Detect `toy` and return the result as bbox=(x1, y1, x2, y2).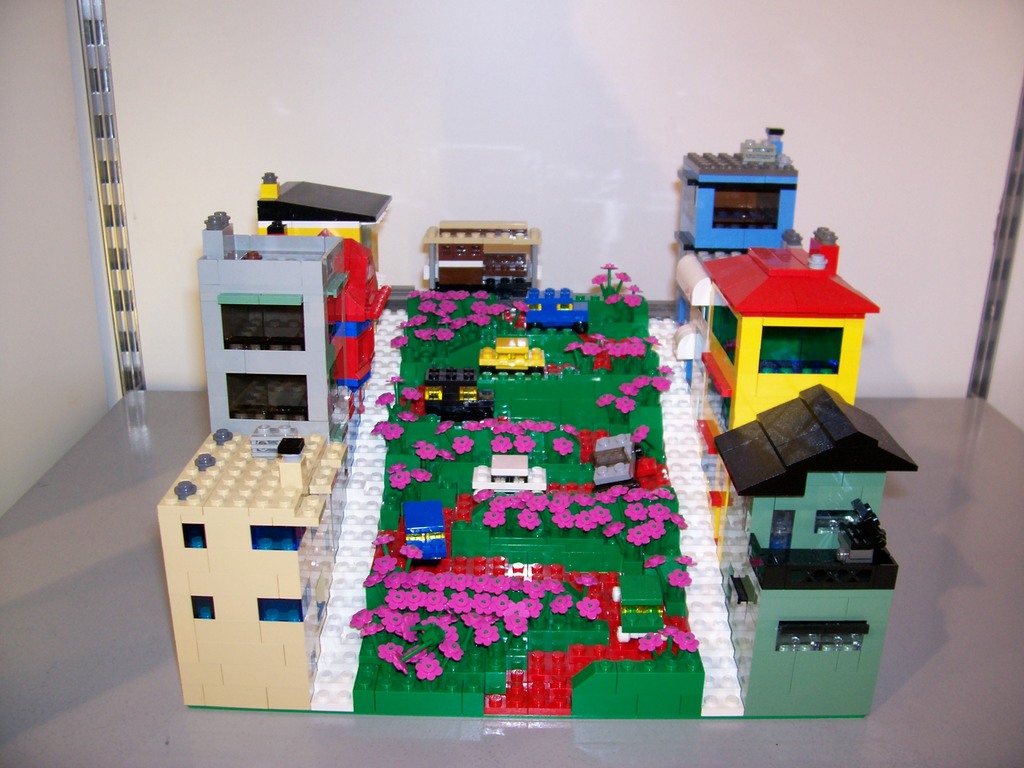
bbox=(154, 164, 926, 733).
